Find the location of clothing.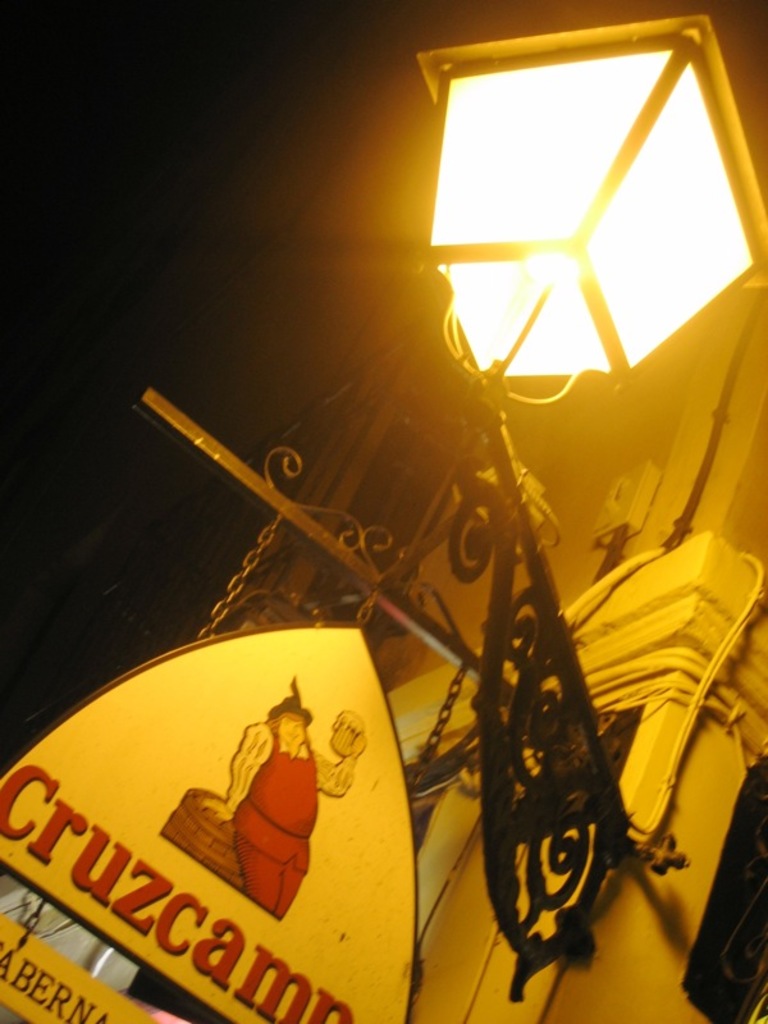
Location: rect(197, 704, 320, 919).
